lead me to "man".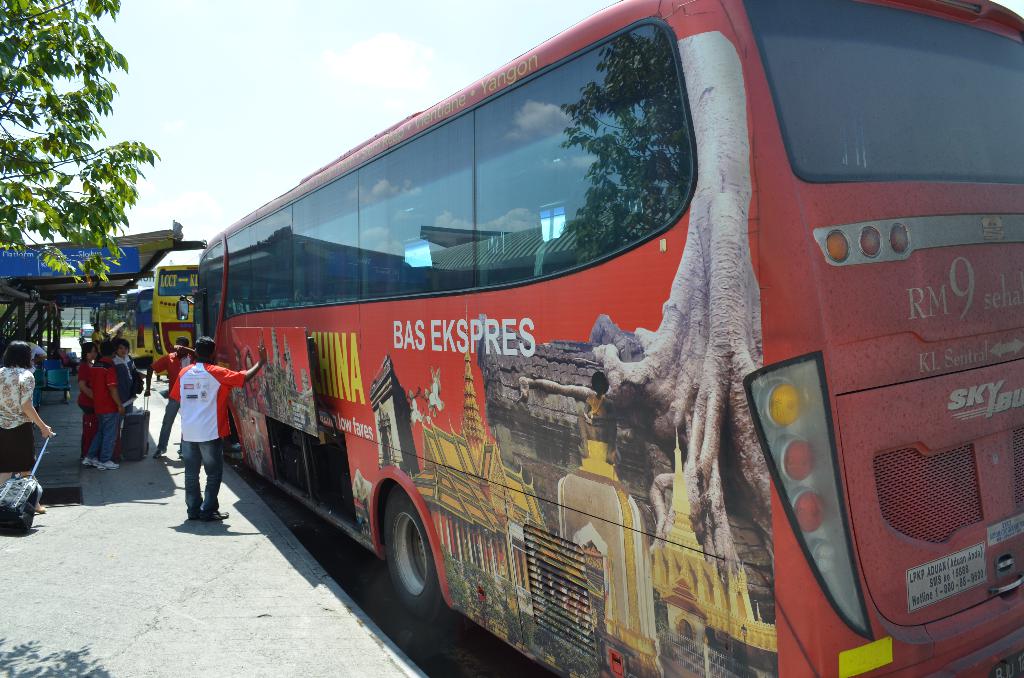
Lead to detection(145, 343, 196, 460).
